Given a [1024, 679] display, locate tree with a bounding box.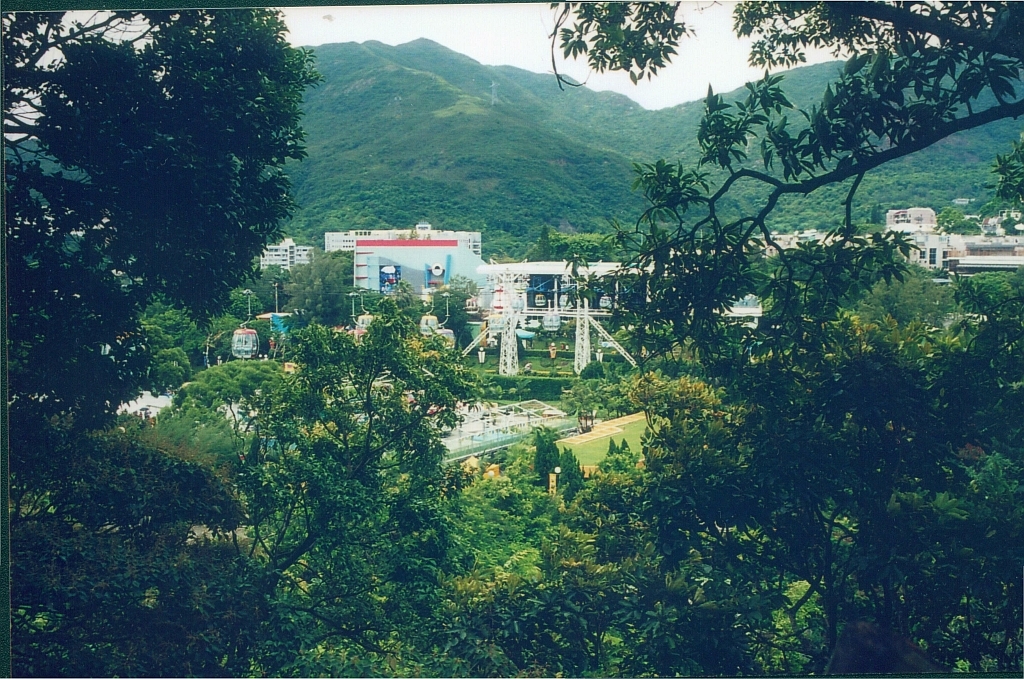
Located: bbox(186, 252, 485, 599).
